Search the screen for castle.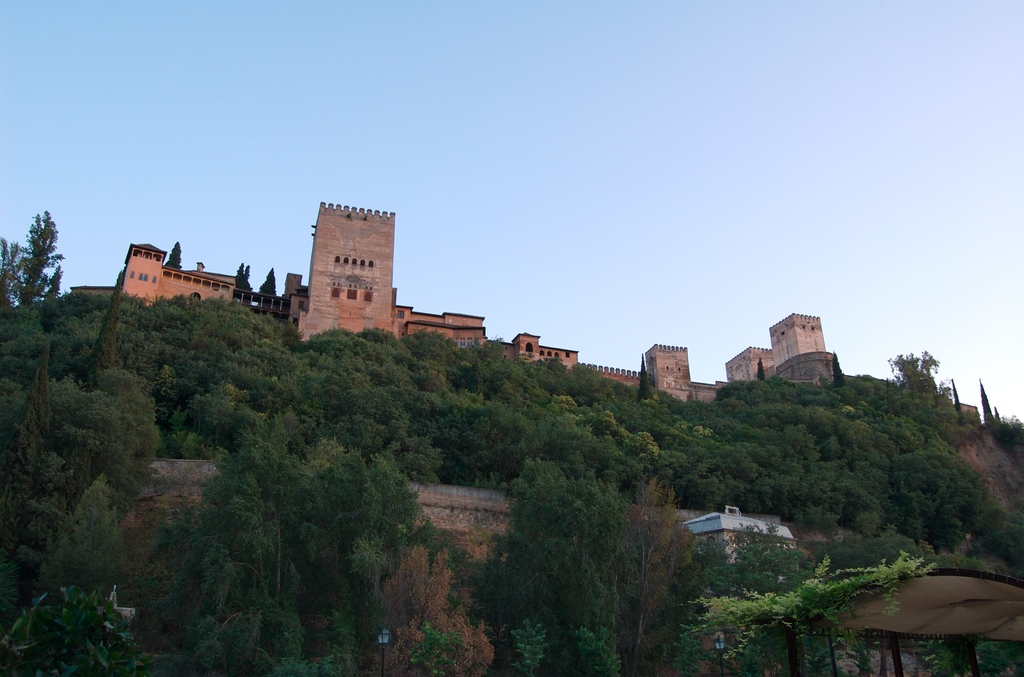
Found at [70, 204, 973, 409].
